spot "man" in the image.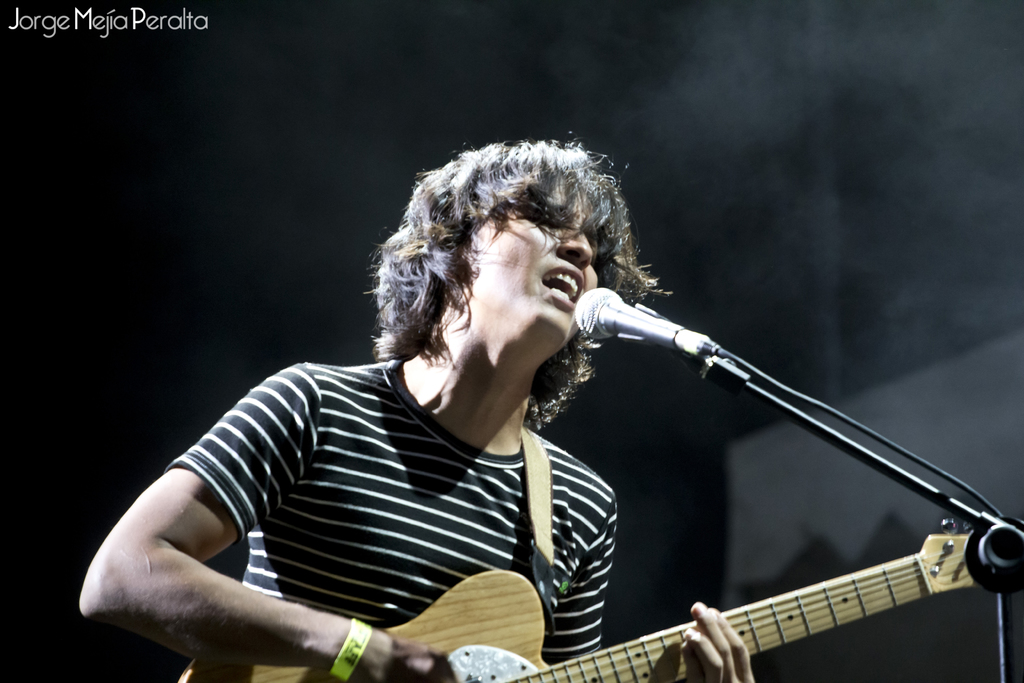
"man" found at <box>92,138,826,670</box>.
